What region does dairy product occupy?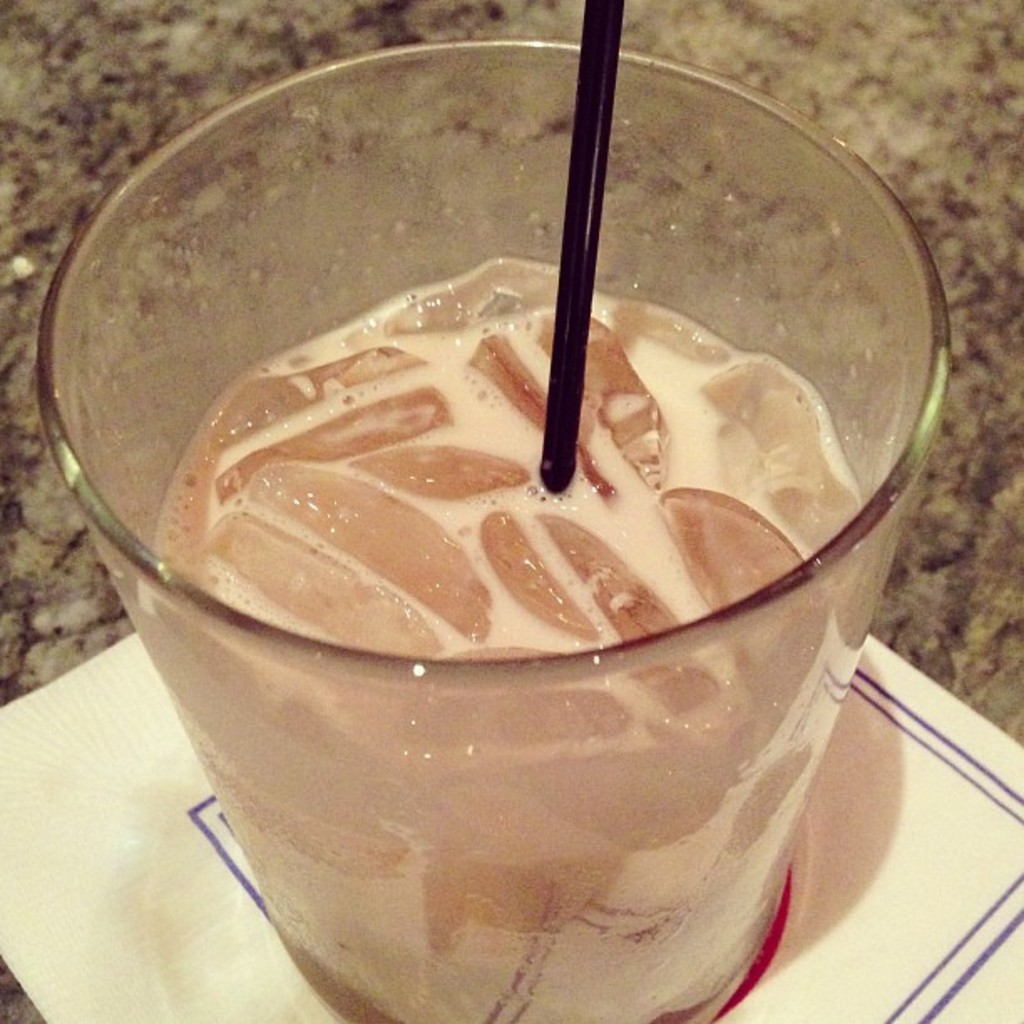
65/172/909/900.
